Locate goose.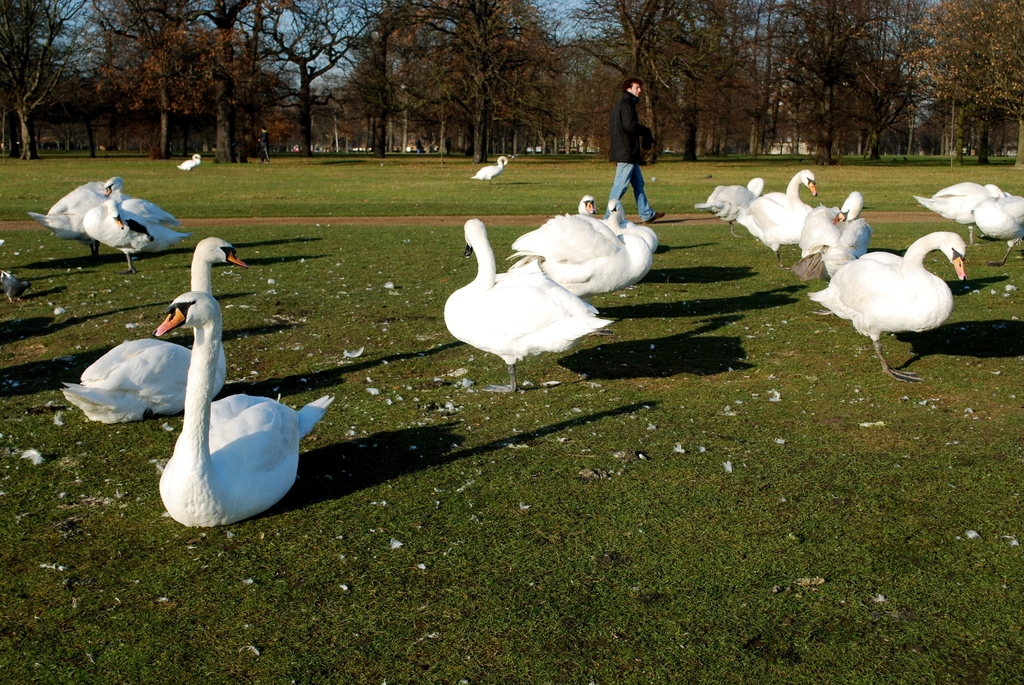
Bounding box: pyautogui.locateOnScreen(58, 236, 245, 427).
